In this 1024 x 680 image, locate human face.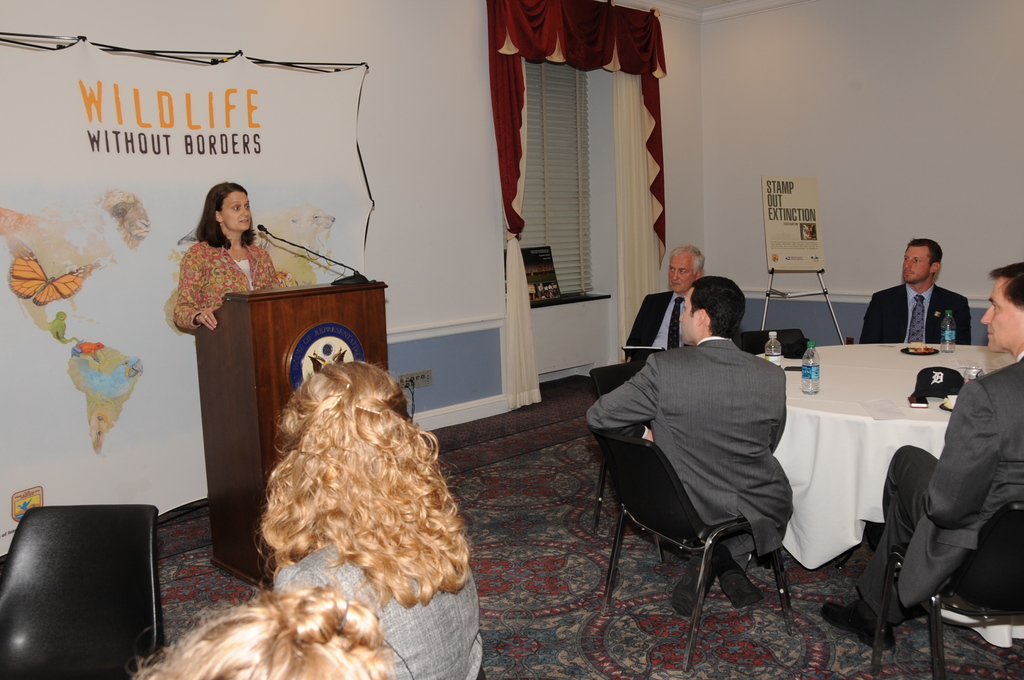
Bounding box: 221 195 250 232.
